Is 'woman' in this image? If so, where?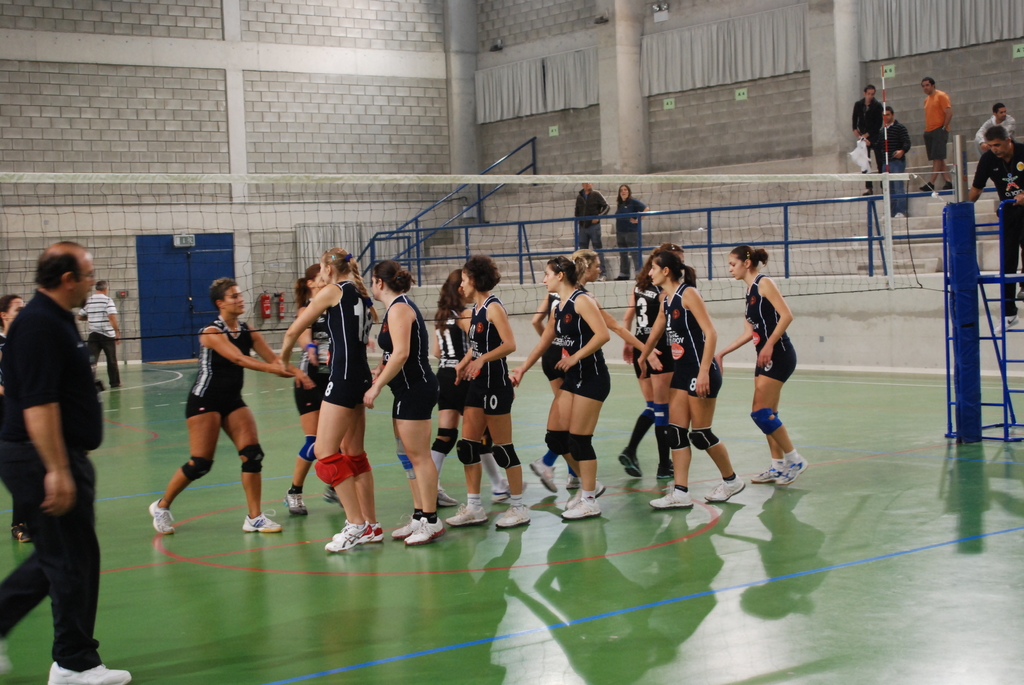
Yes, at x1=365 y1=249 x2=440 y2=549.
